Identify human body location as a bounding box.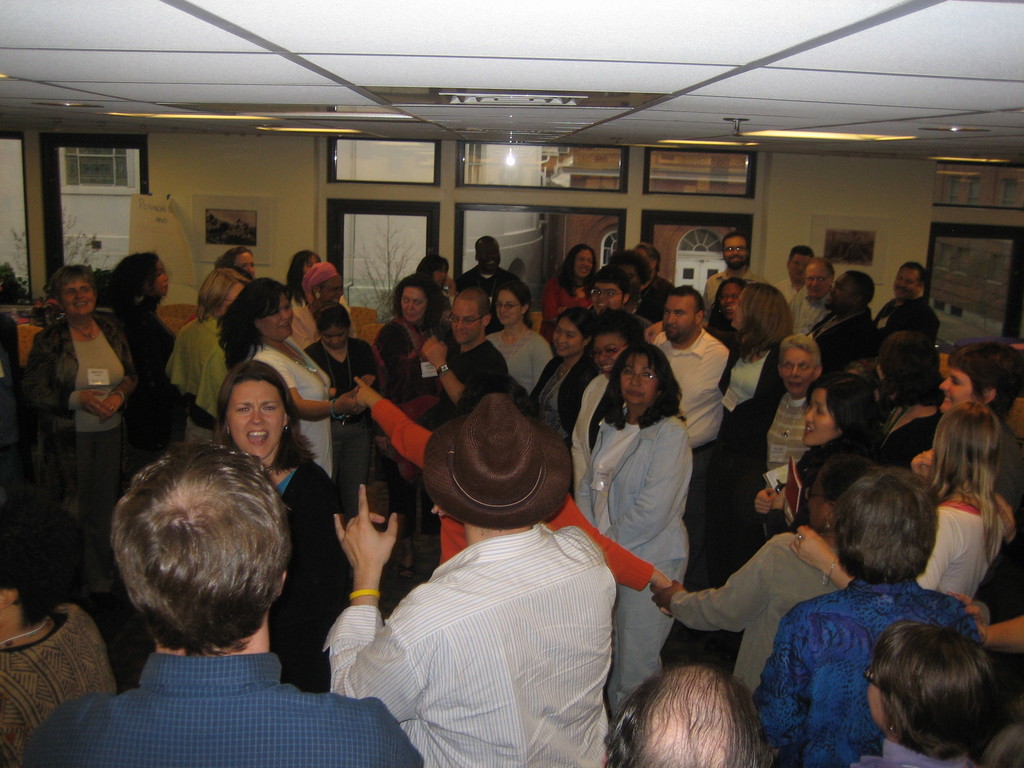
[575,319,717,703].
